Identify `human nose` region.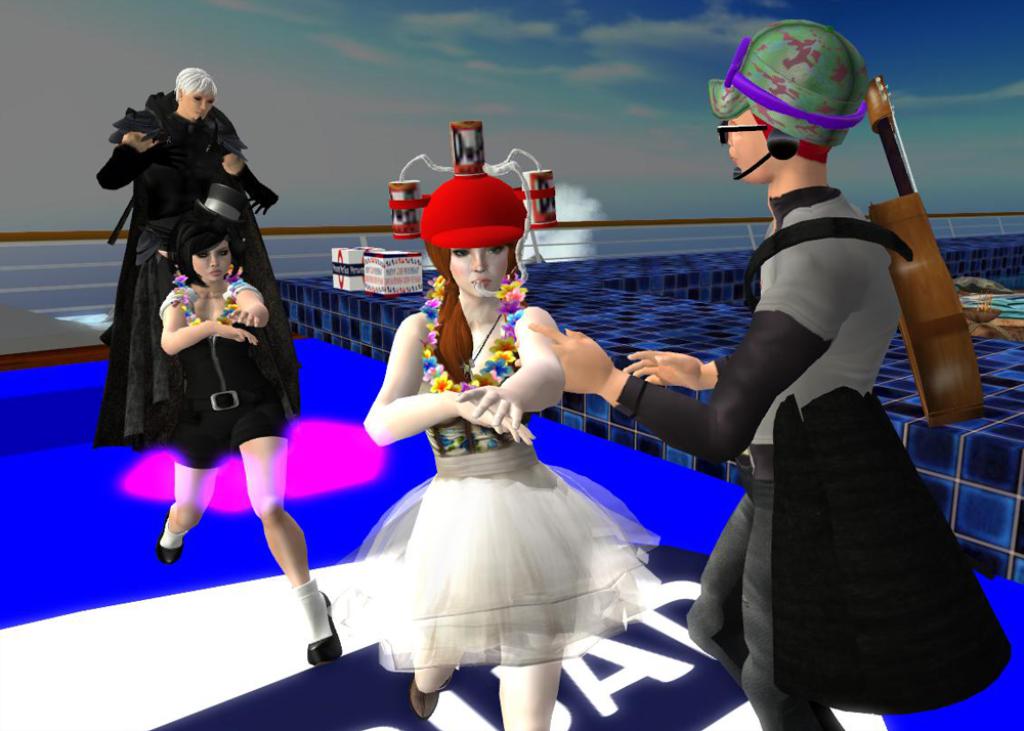
Region: [724,131,732,146].
